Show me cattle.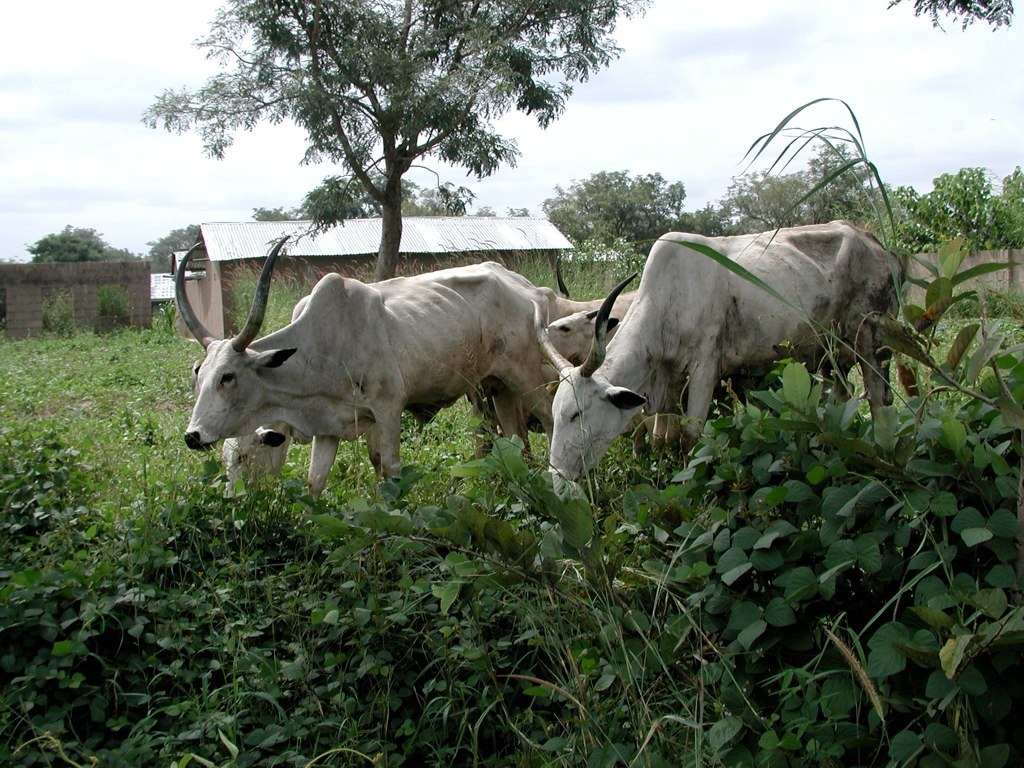
cattle is here: [470,260,645,459].
